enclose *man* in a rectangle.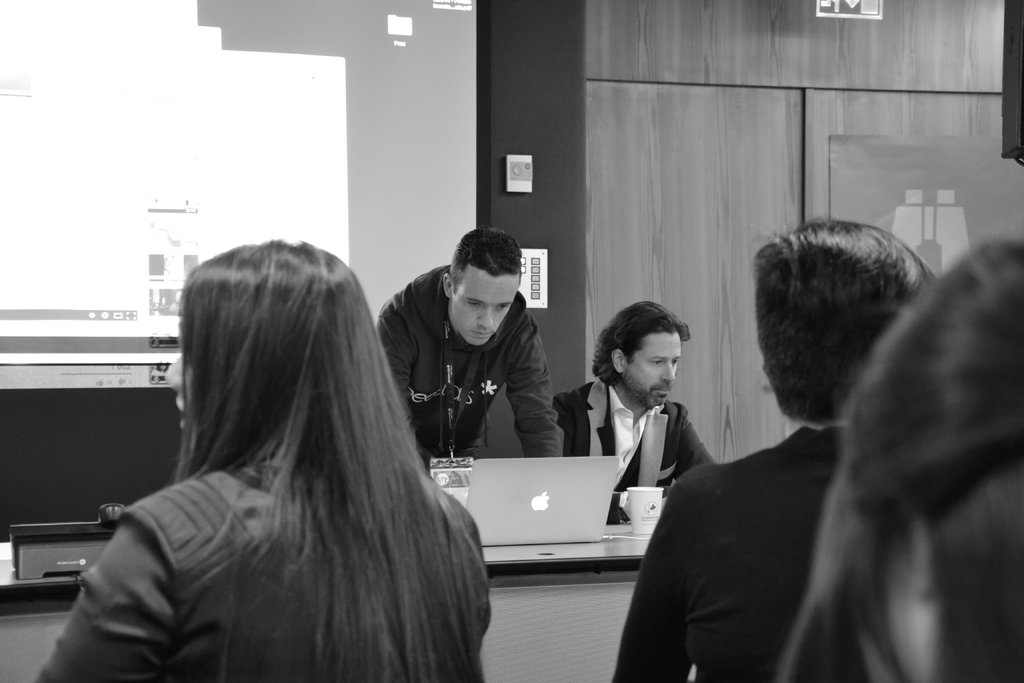
551 299 717 523.
